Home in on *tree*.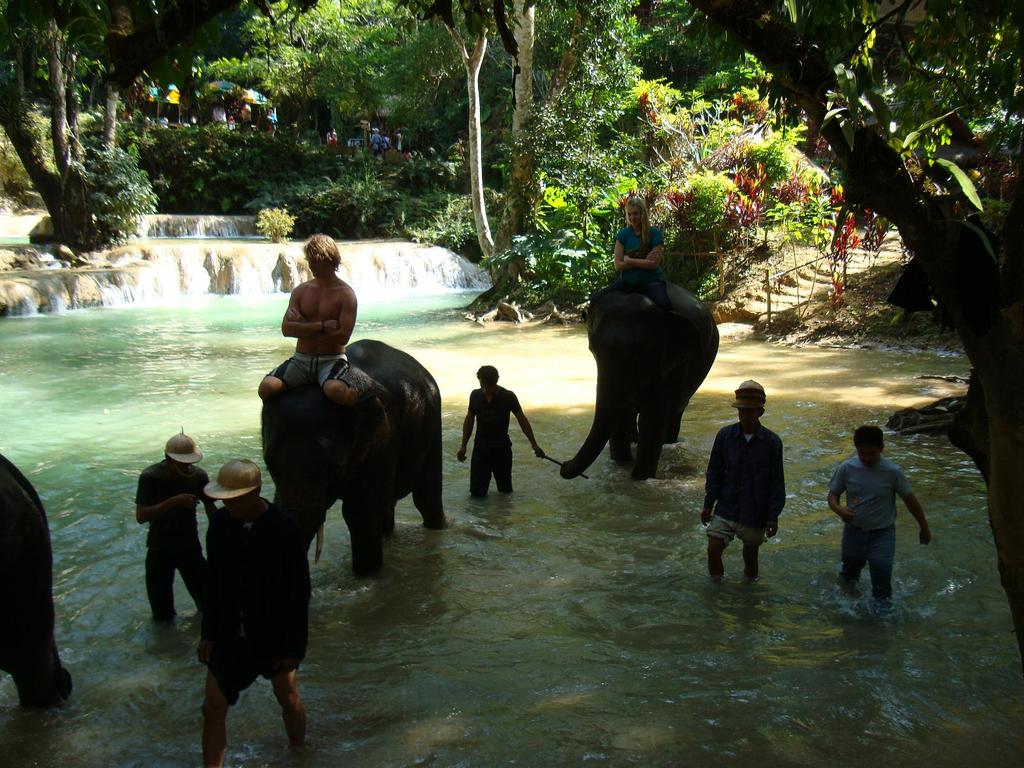
Homed in at [x1=662, y1=0, x2=1023, y2=656].
